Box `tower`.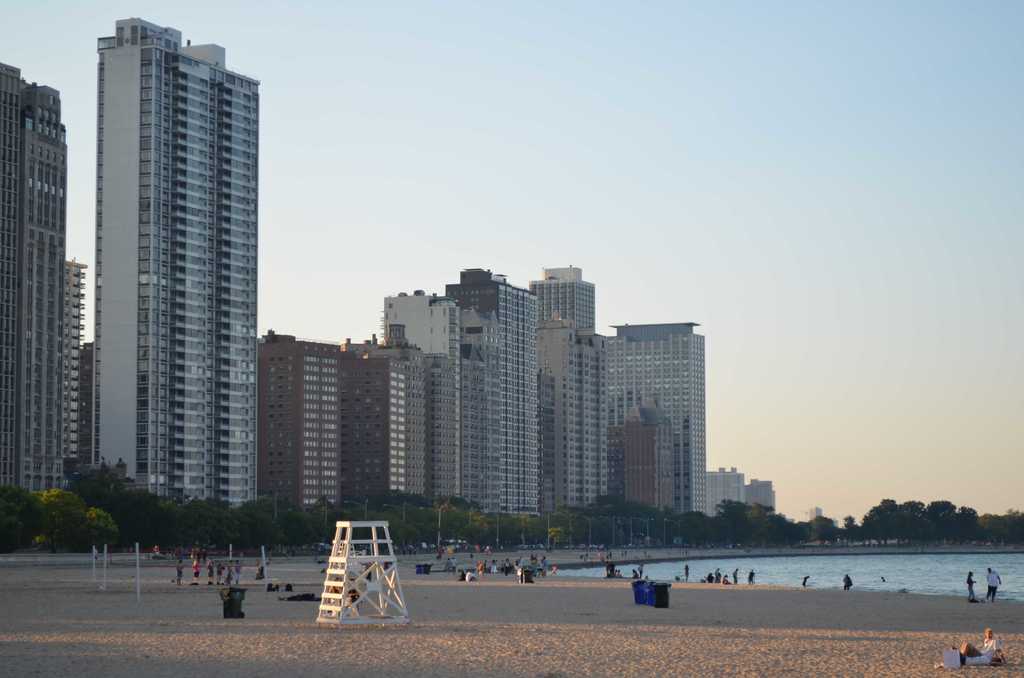
(0, 60, 65, 494).
